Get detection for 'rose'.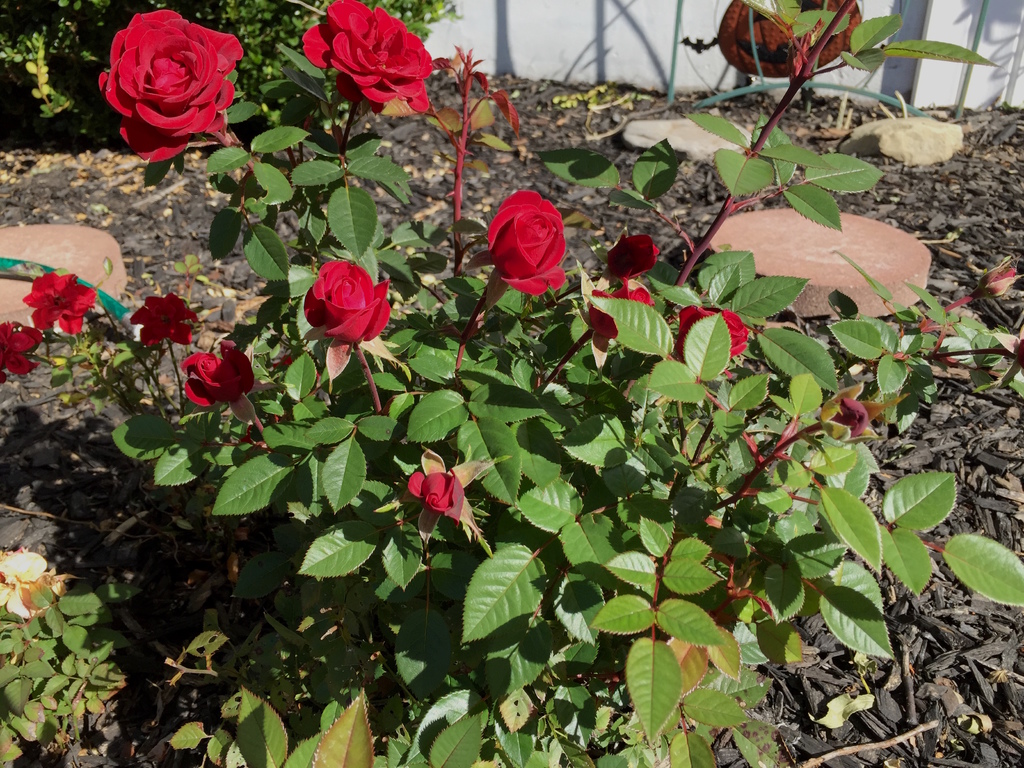
Detection: box=[99, 8, 244, 161].
